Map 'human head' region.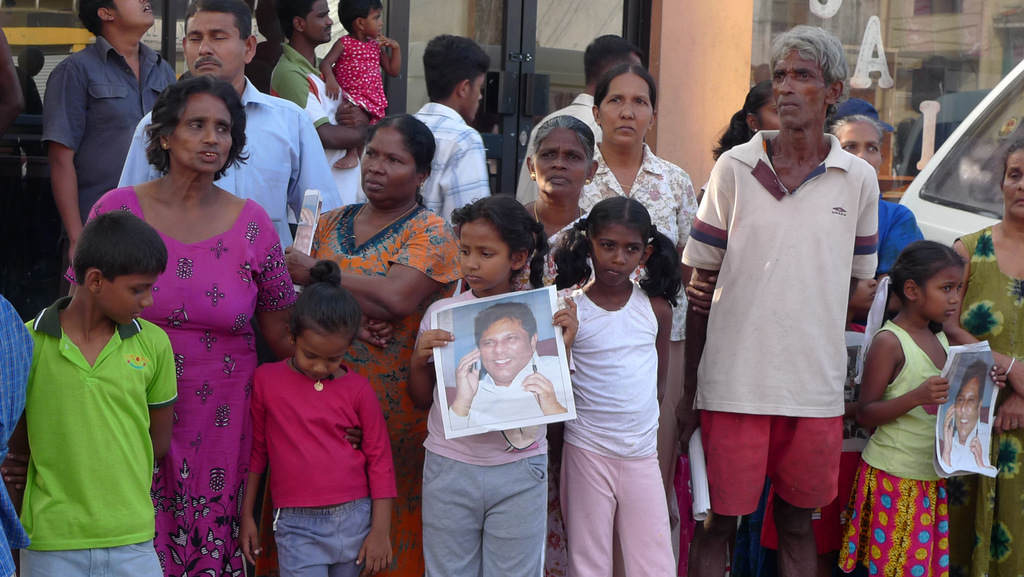
Mapped to bbox(273, 0, 335, 45).
